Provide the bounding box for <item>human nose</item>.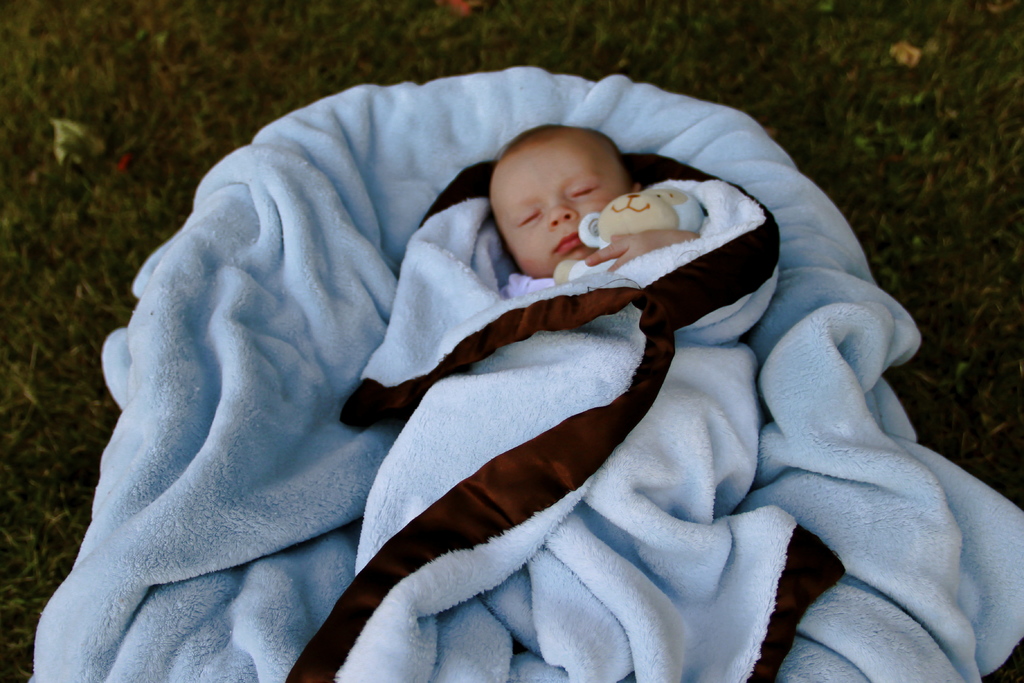
l=547, t=198, r=581, b=227.
